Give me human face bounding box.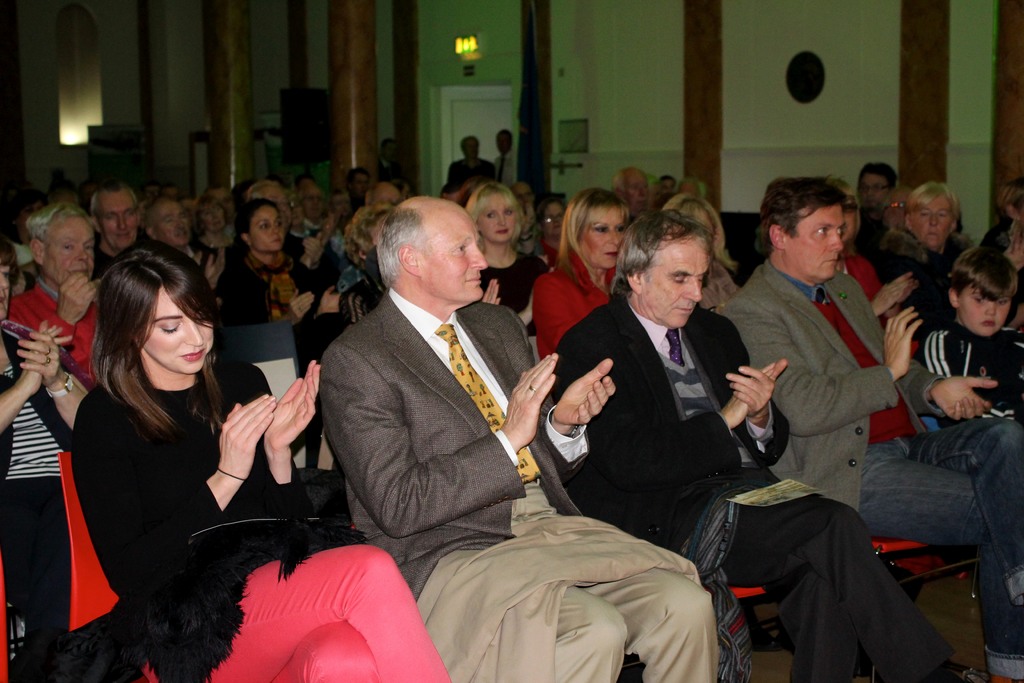
[641, 238, 710, 325].
